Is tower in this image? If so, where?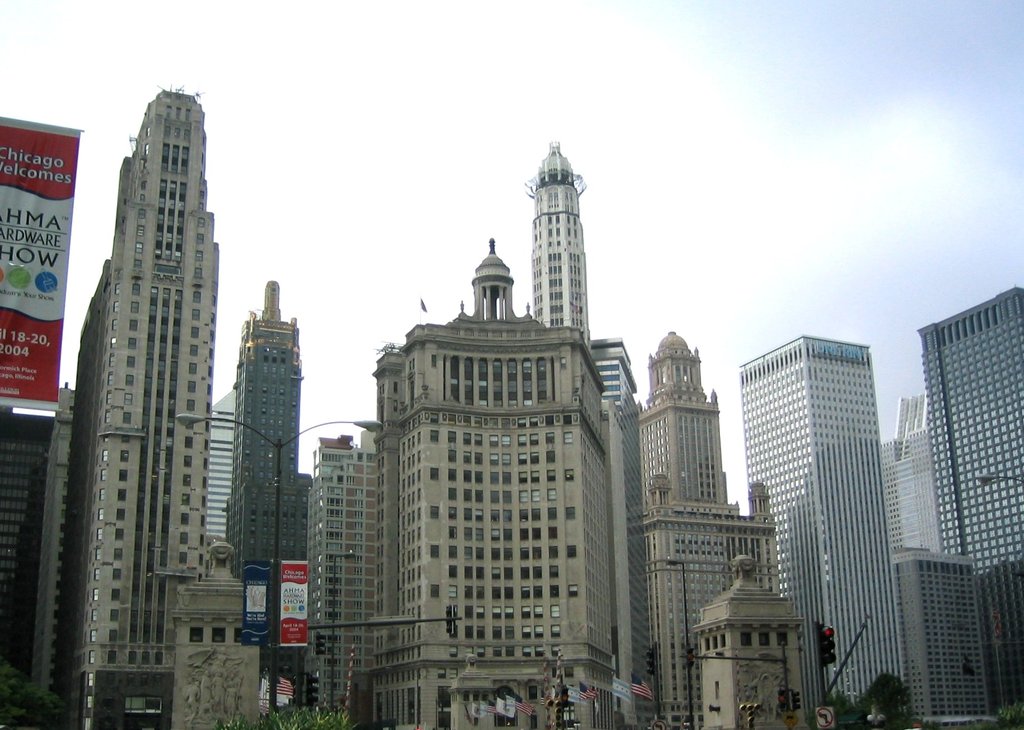
Yes, at x1=924, y1=290, x2=1023, y2=572.
